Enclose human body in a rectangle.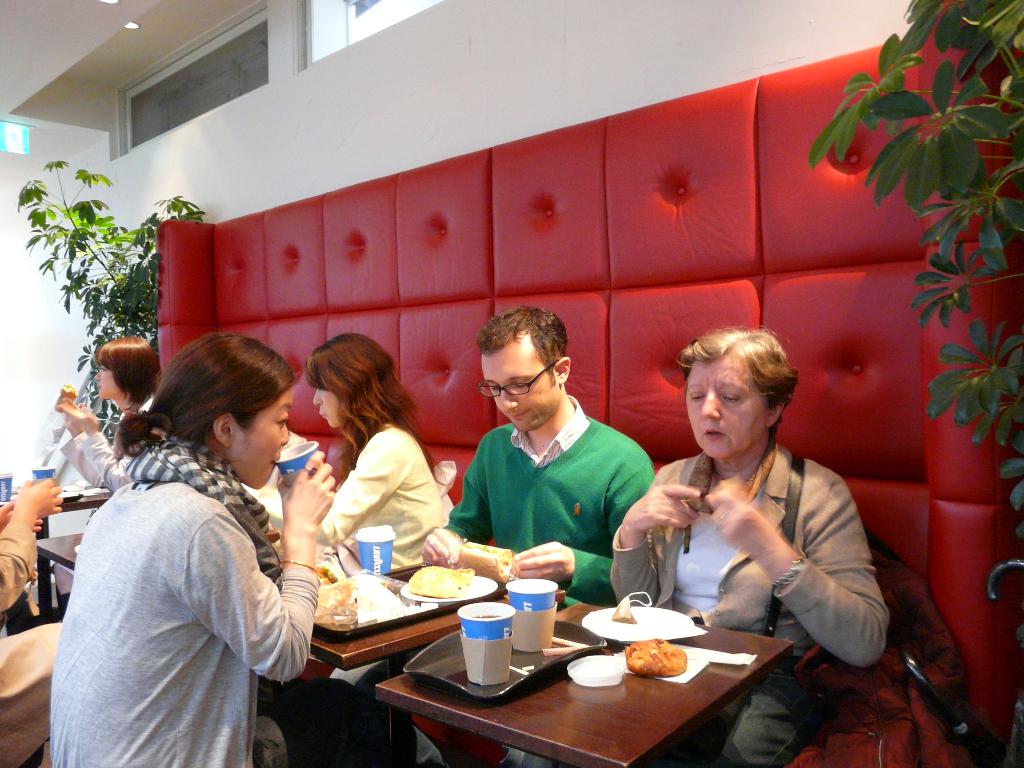
(left=598, top=328, right=884, bottom=767).
